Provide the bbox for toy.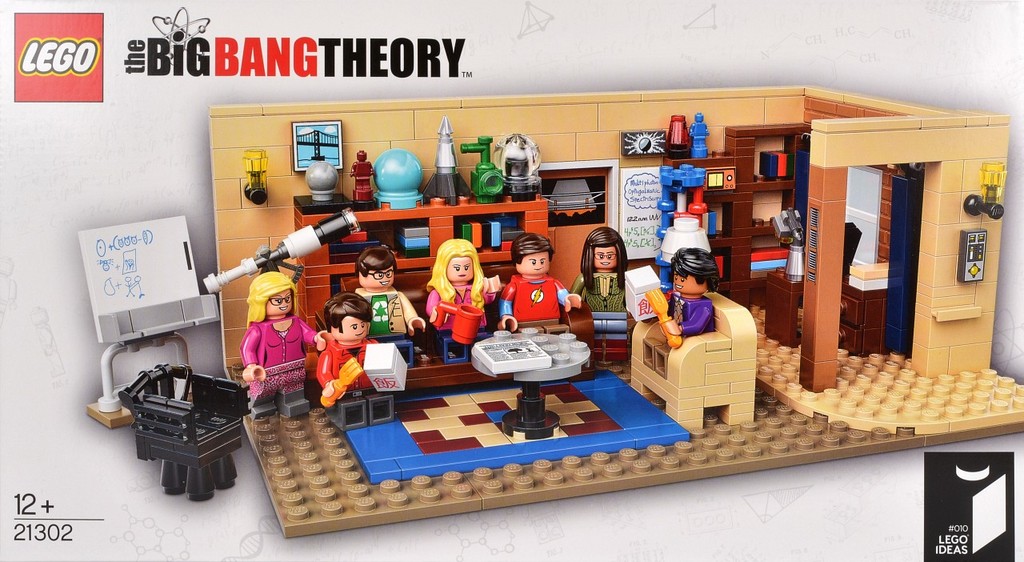
(746,244,796,277).
